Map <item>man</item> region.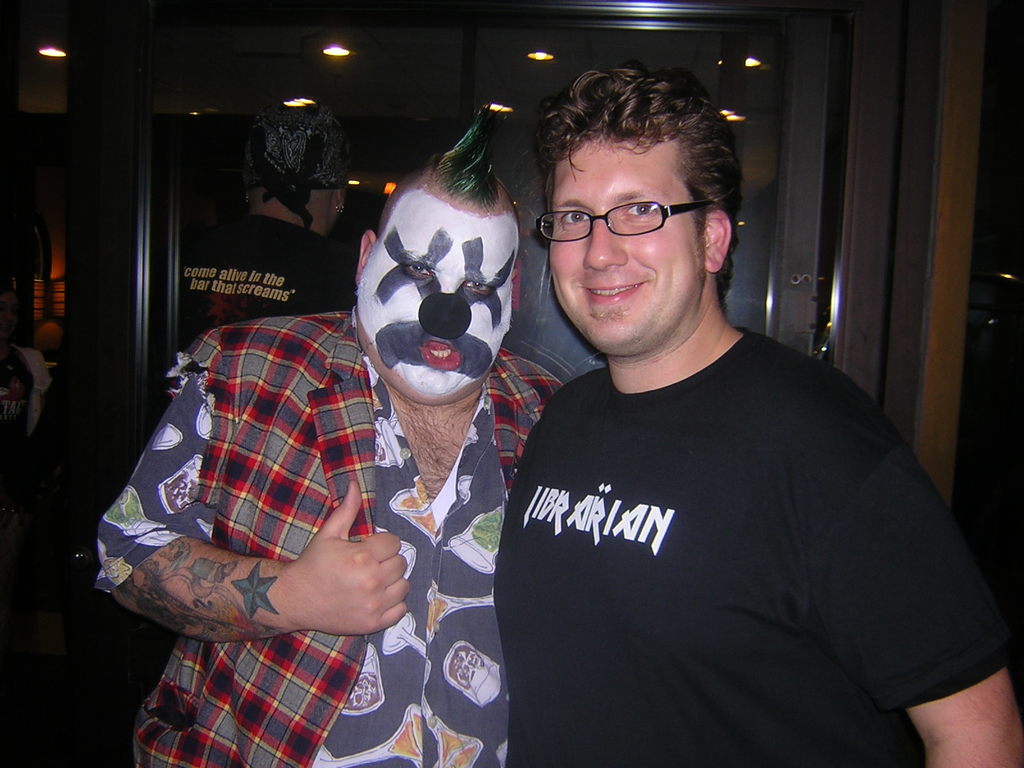
Mapped to [x1=92, y1=124, x2=568, y2=767].
